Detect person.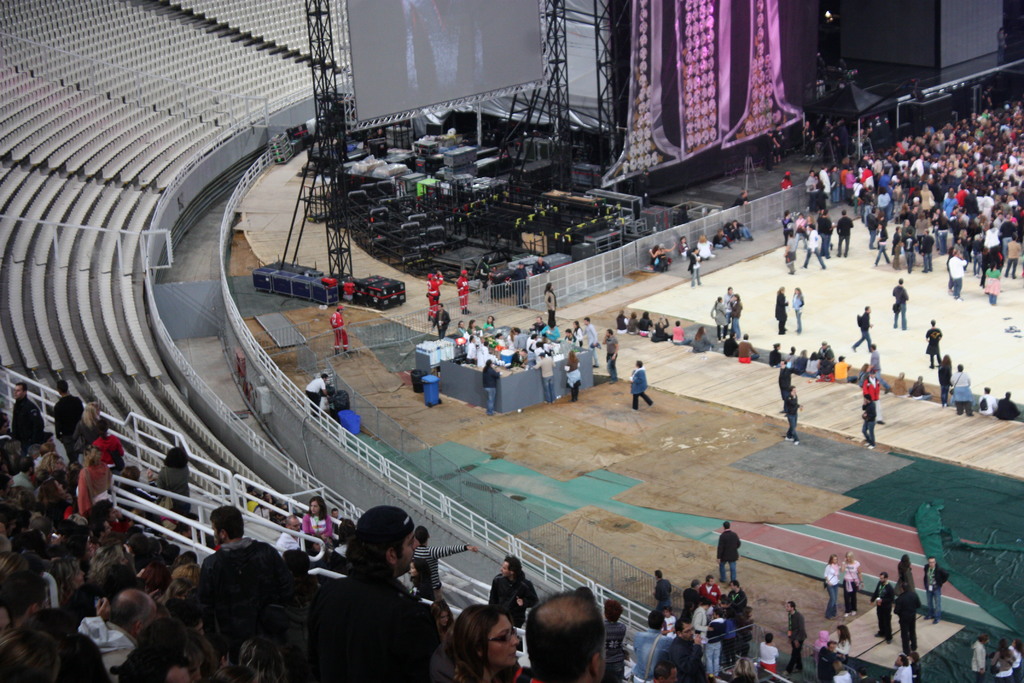
Detected at {"left": 680, "top": 230, "right": 694, "bottom": 256}.
